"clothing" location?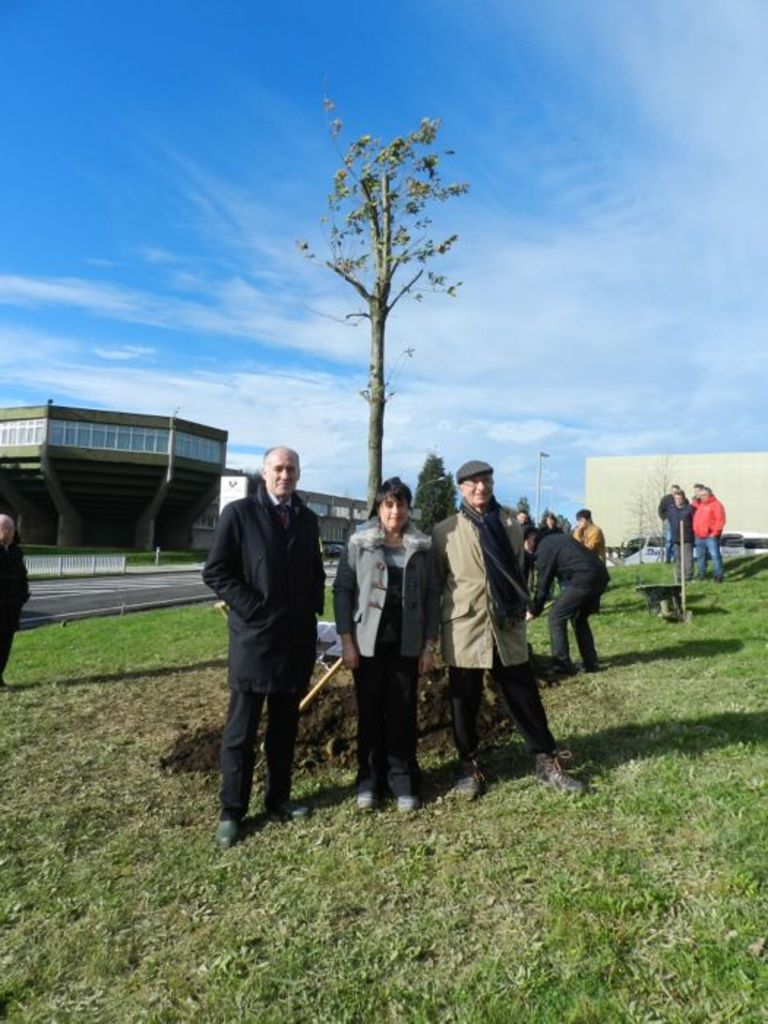
445:509:591:775
